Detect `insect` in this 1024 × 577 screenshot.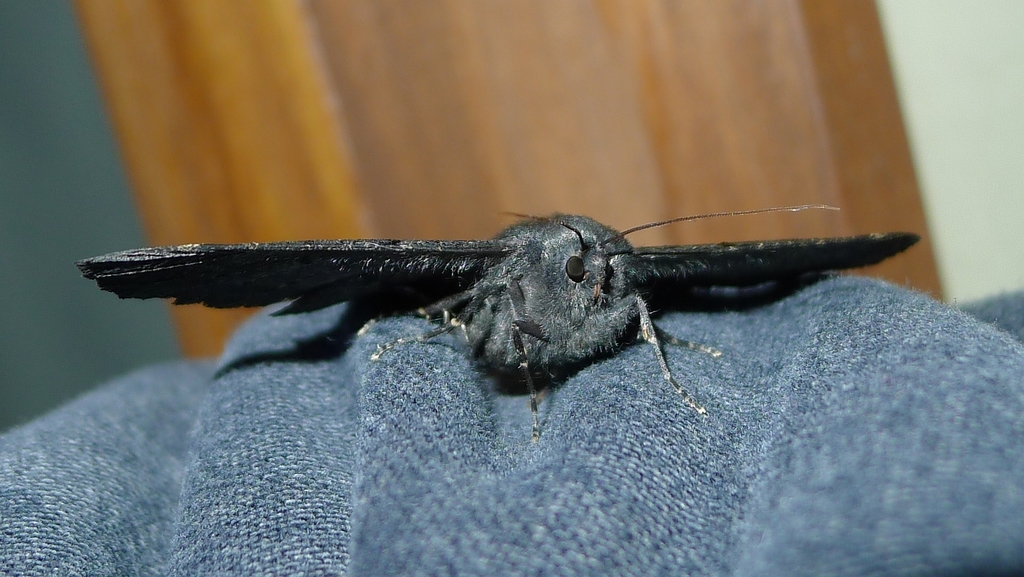
Detection: region(68, 203, 923, 447).
